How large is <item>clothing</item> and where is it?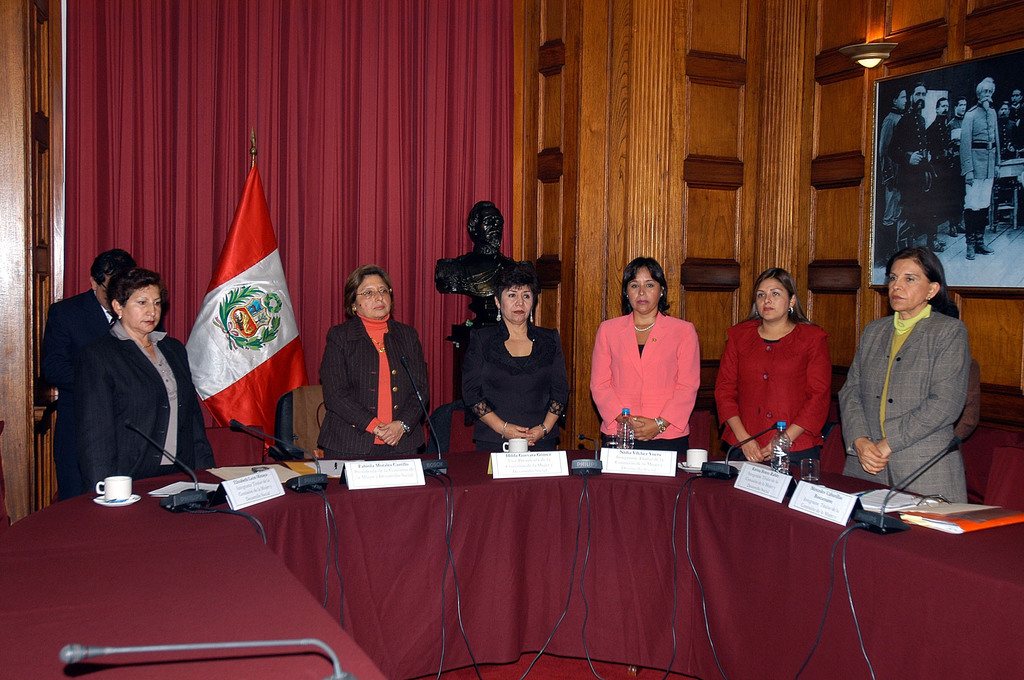
Bounding box: rect(317, 313, 434, 458).
